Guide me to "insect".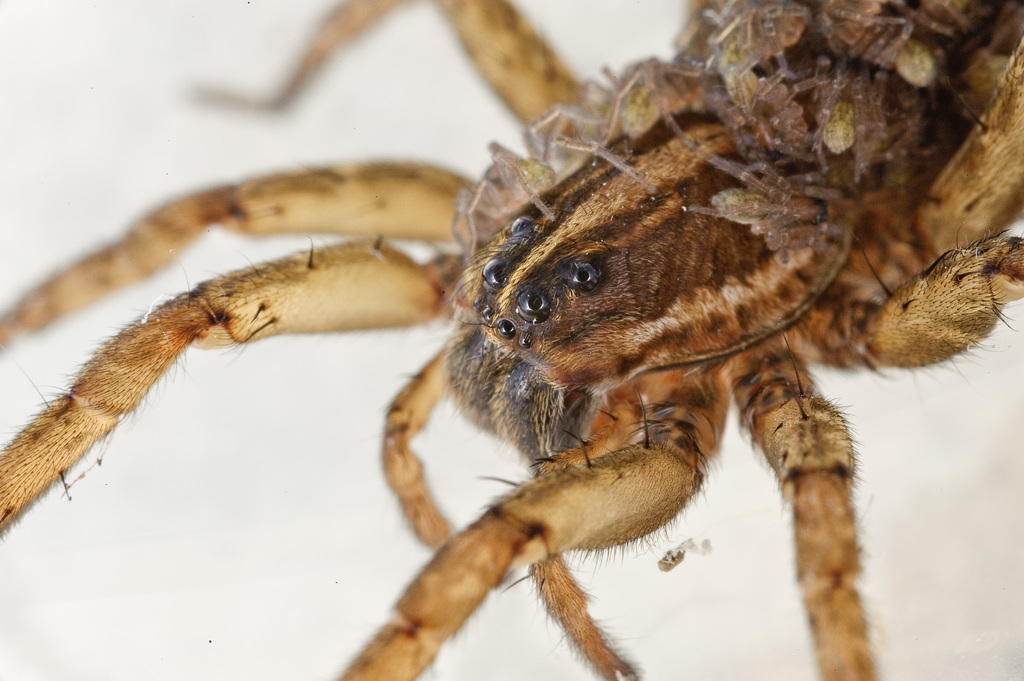
Guidance: x1=0 y1=0 x2=1023 y2=680.
